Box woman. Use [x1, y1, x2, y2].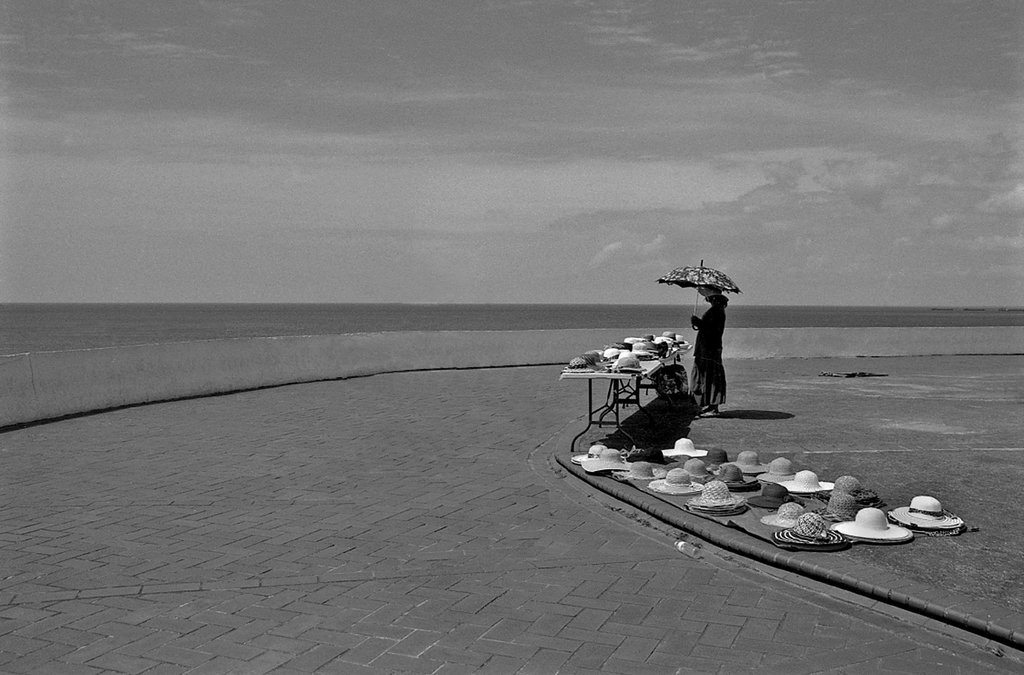
[687, 285, 731, 414].
